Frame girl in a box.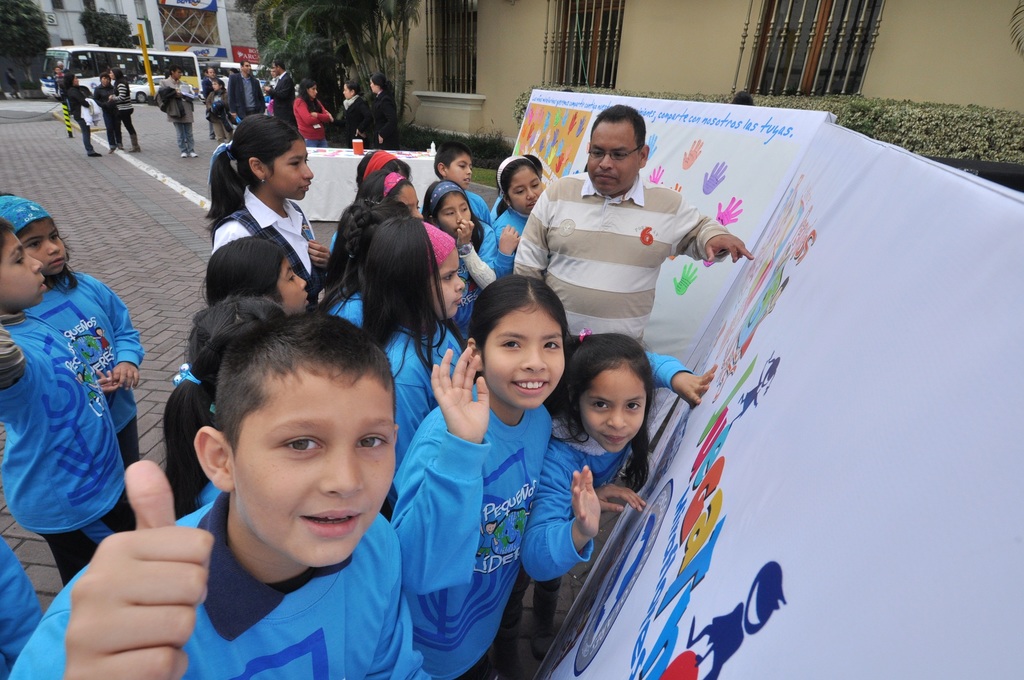
crop(200, 113, 335, 313).
